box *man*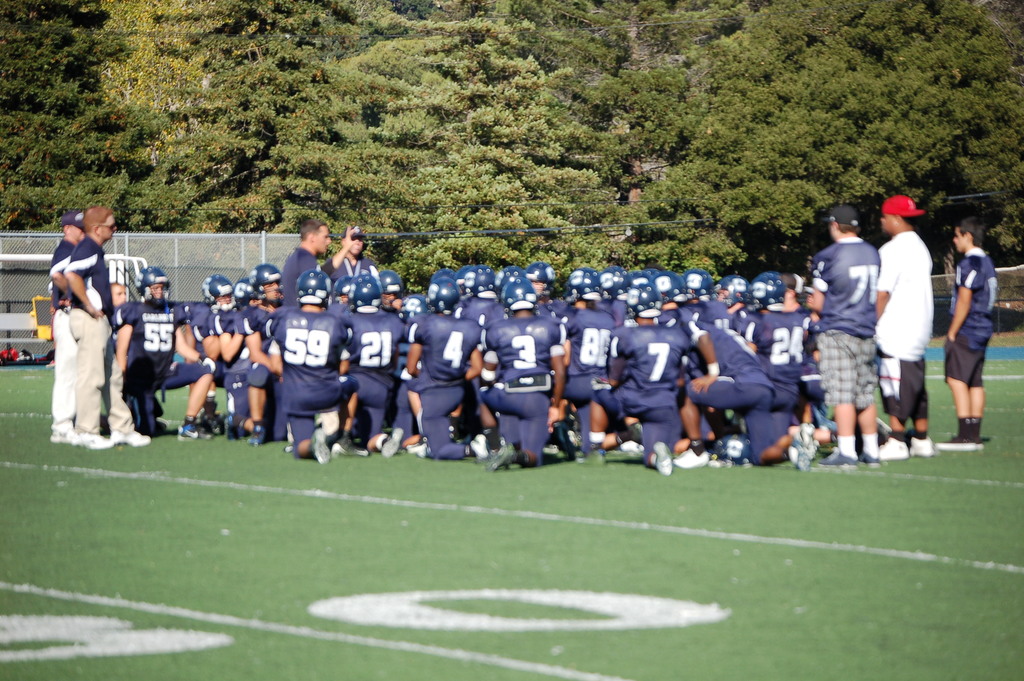
(812,208,880,465)
